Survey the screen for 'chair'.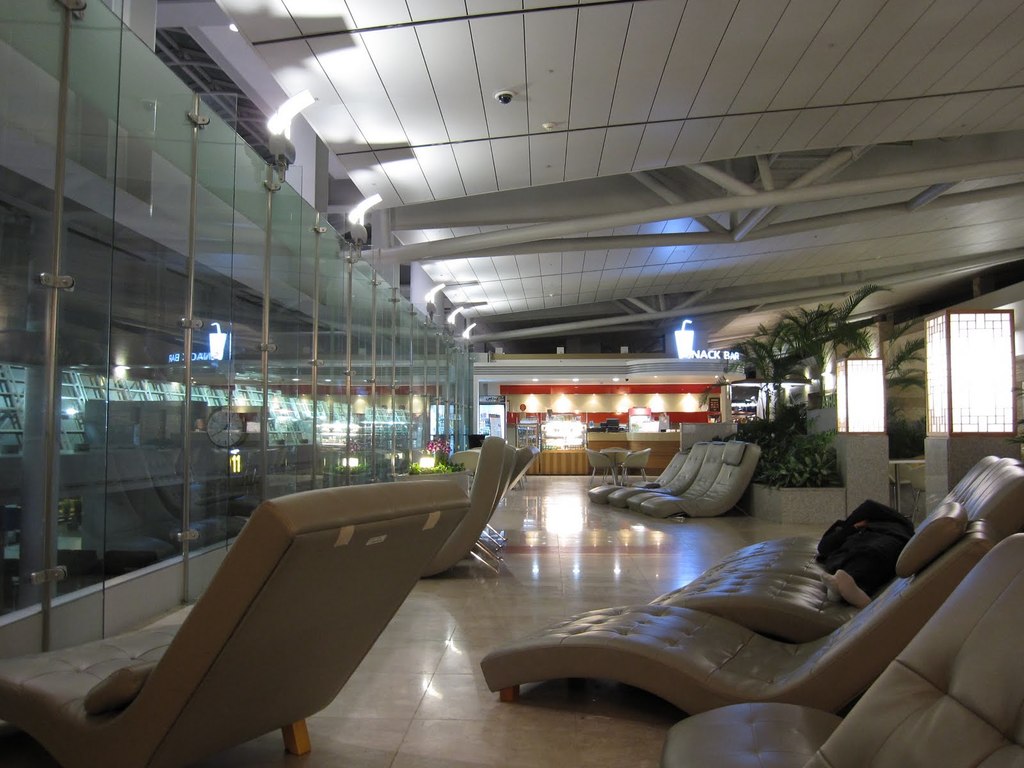
Survey found: <box>477,501,998,719</box>.
